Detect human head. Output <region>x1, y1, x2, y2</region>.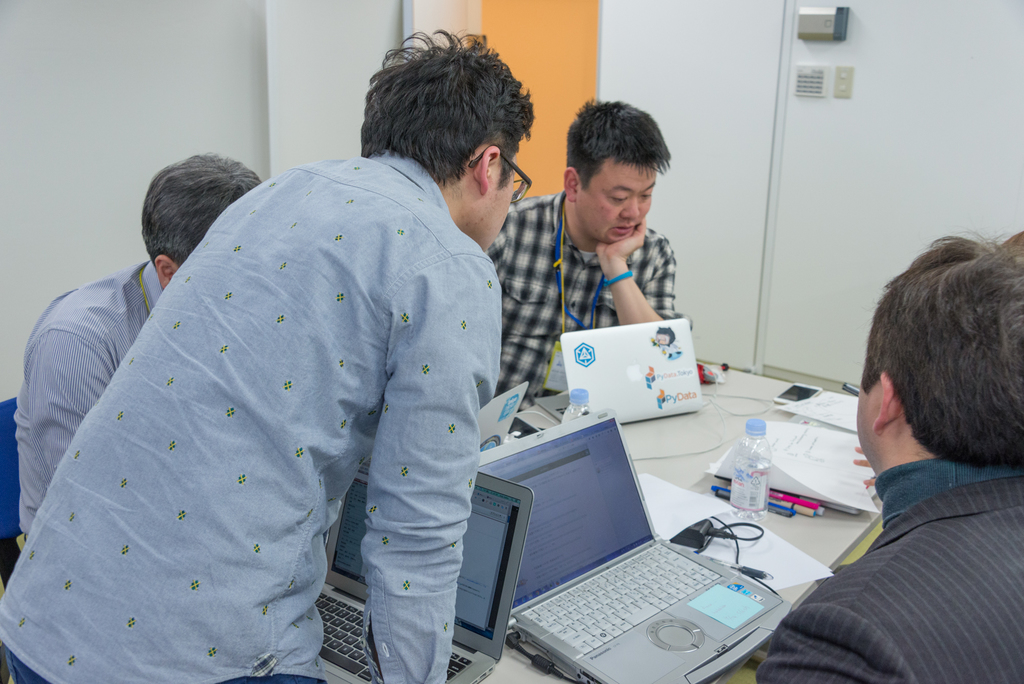
<region>140, 151, 264, 288</region>.
